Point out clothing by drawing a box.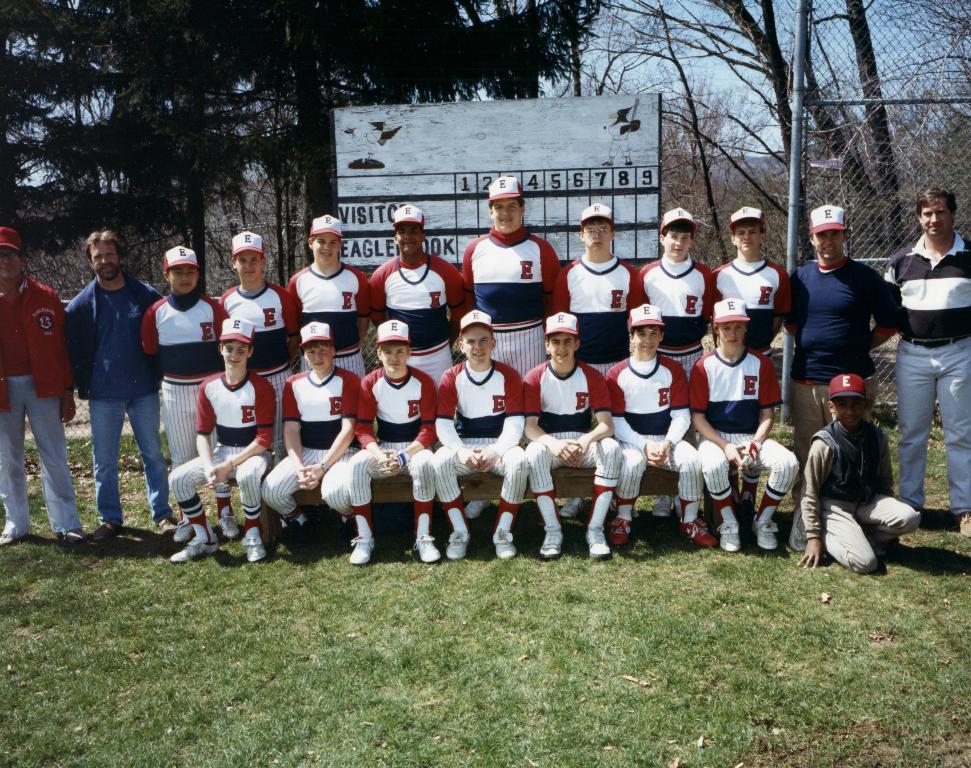
box(431, 356, 533, 504).
